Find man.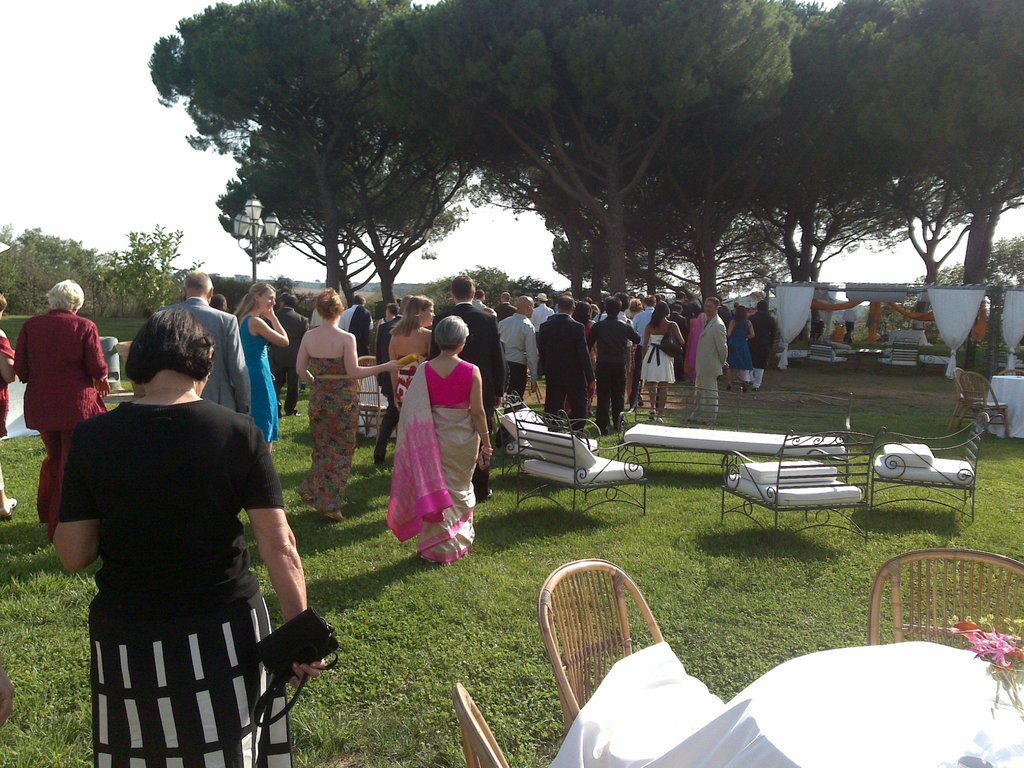
[685, 298, 726, 424].
